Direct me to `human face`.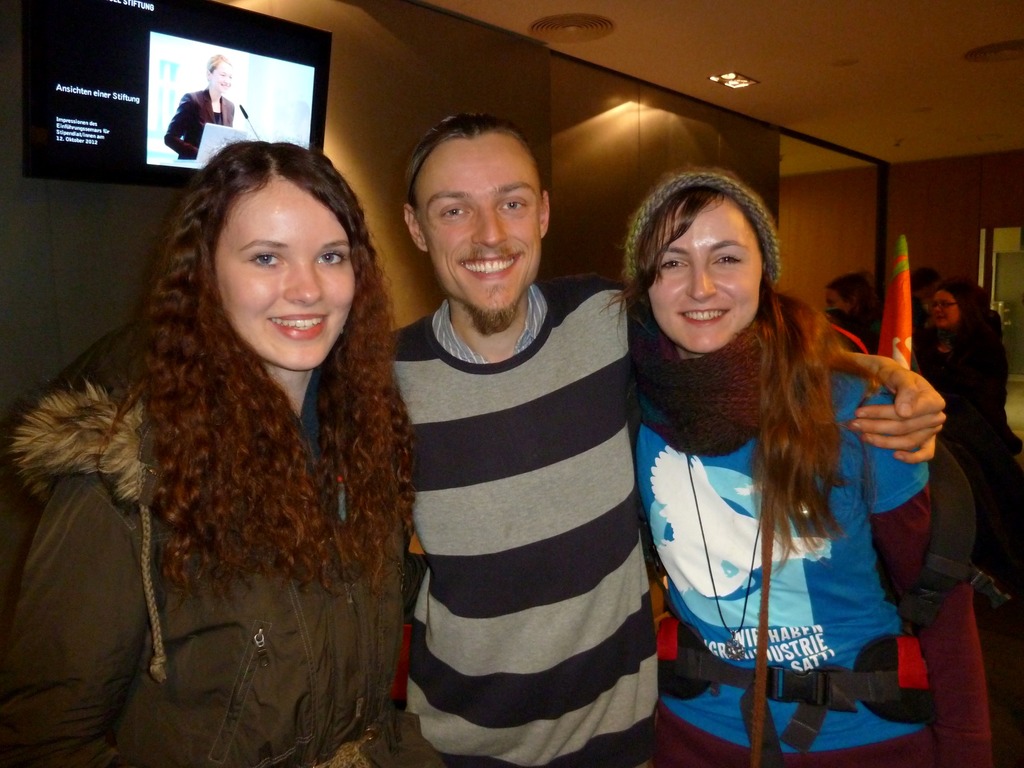
Direction: {"x1": 214, "y1": 57, "x2": 237, "y2": 92}.
